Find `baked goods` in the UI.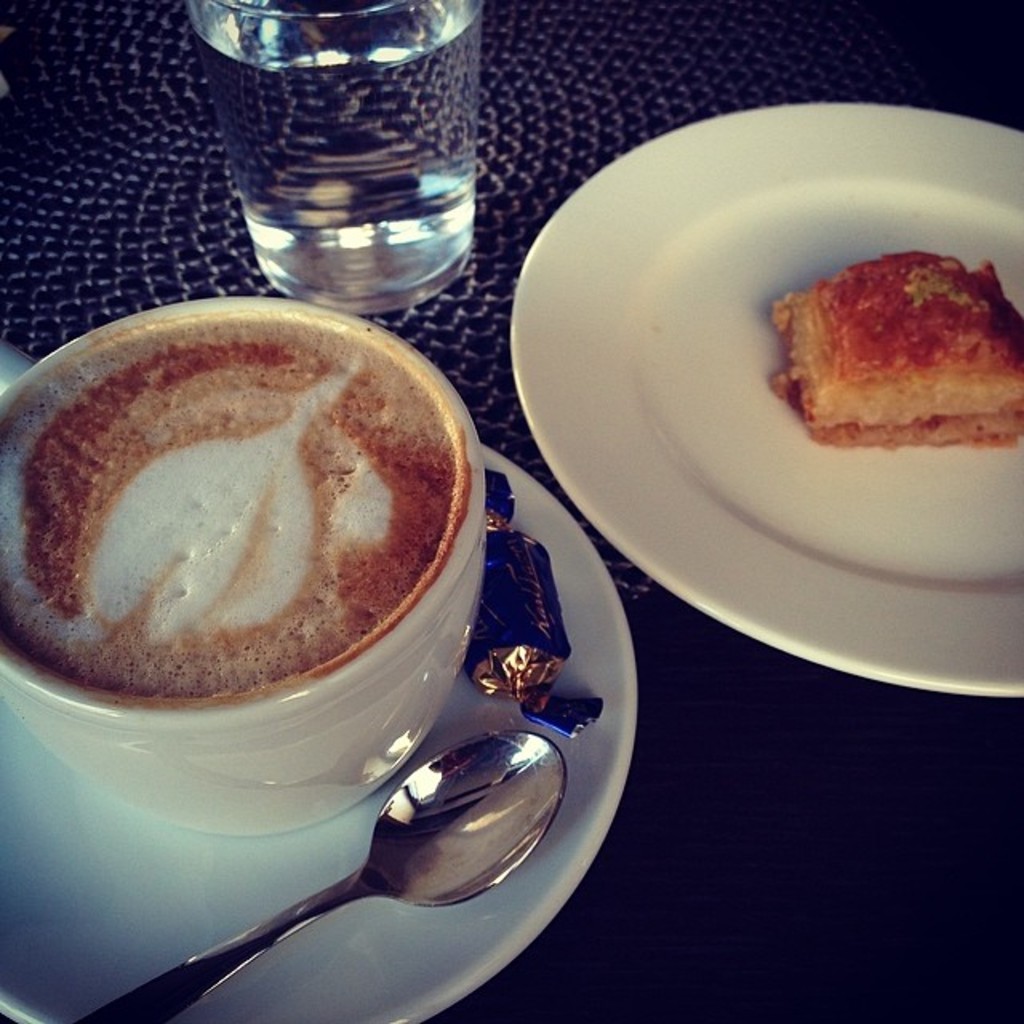
UI element at <bbox>765, 251, 1022, 454</bbox>.
